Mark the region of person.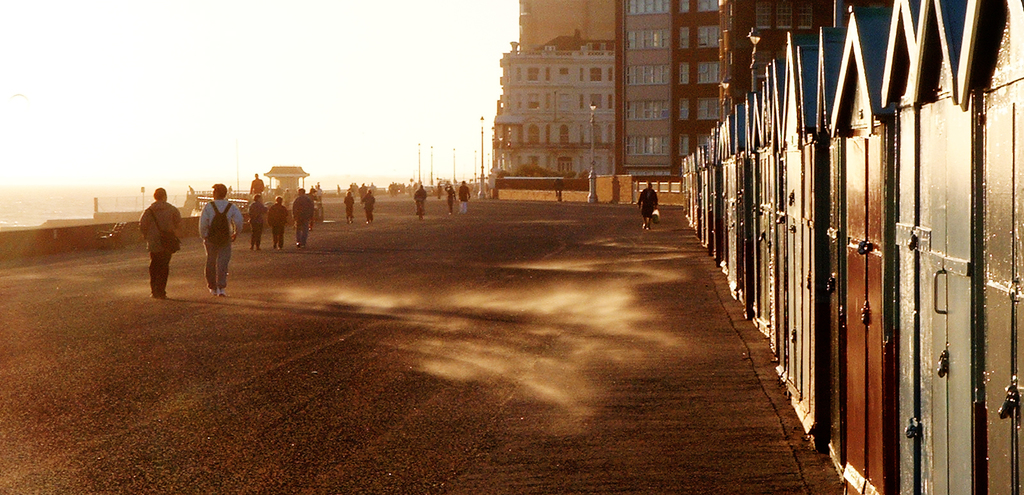
Region: 248/195/269/250.
